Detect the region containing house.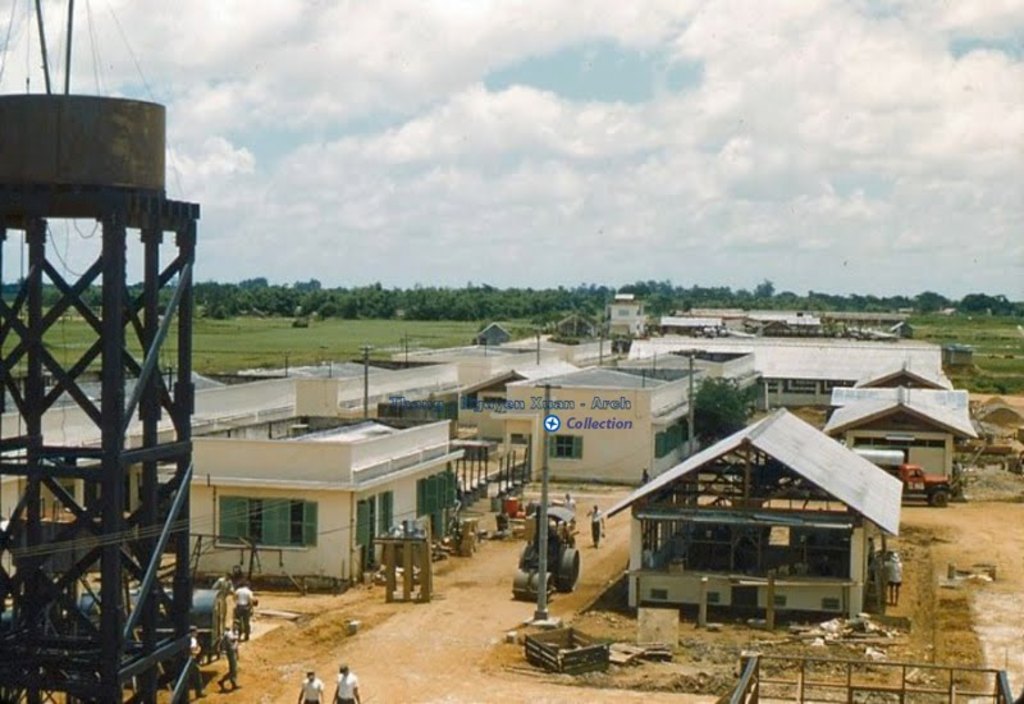
[854, 358, 954, 396].
